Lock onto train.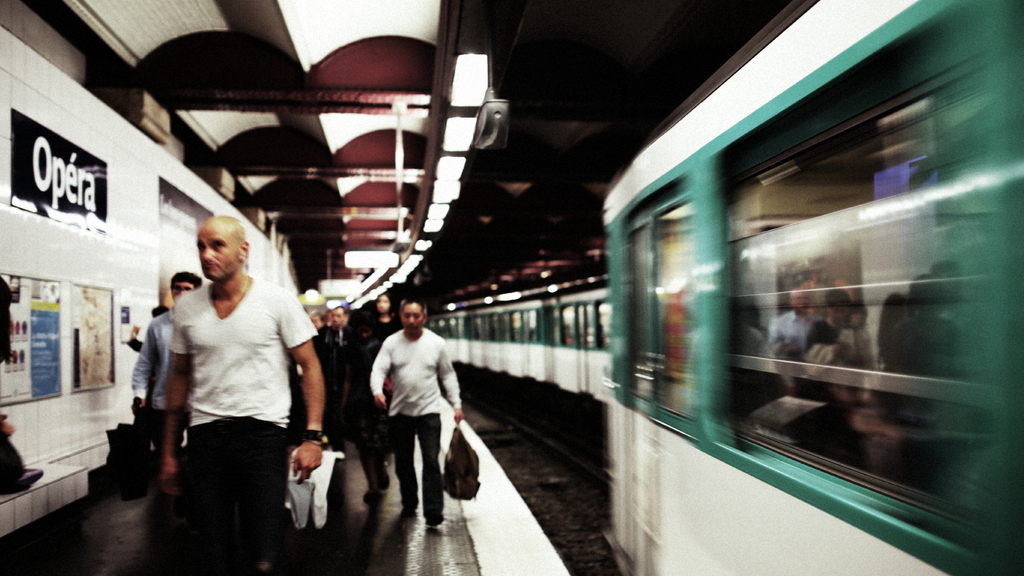
Locked: <box>420,0,1023,575</box>.
